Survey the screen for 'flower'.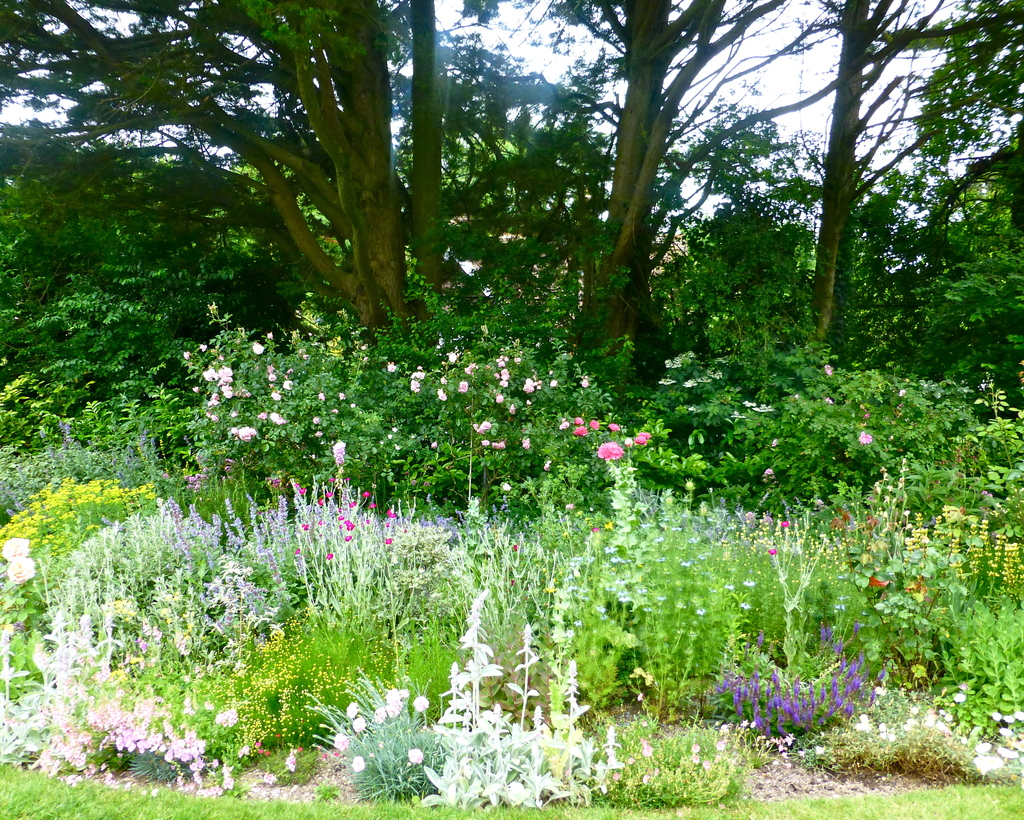
Survey found: 523, 398, 534, 408.
